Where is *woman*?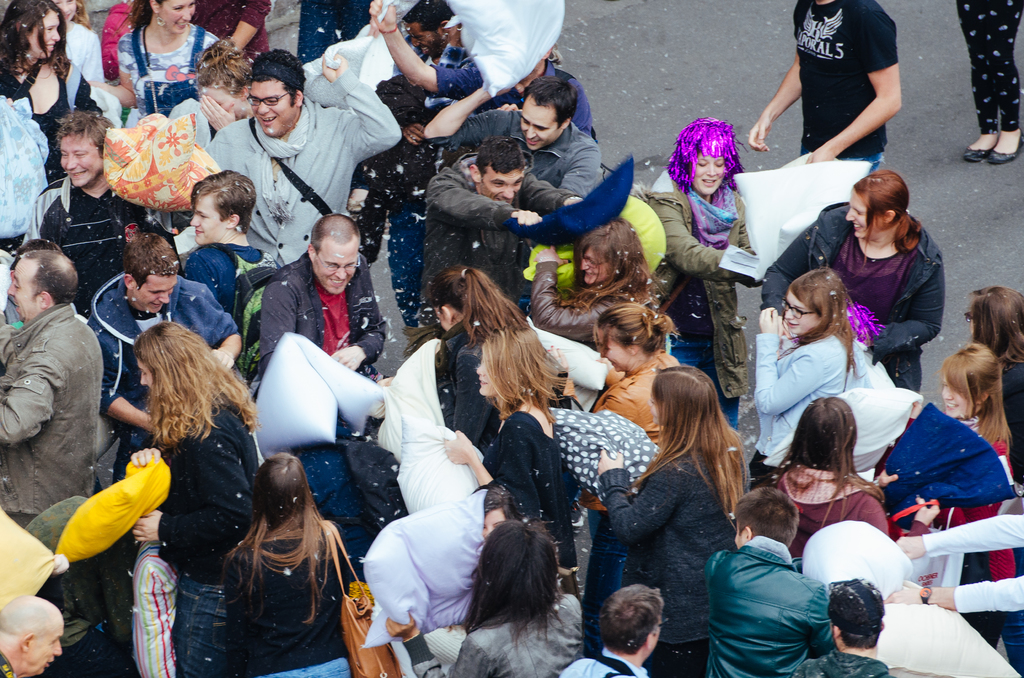
755 168 947 391.
